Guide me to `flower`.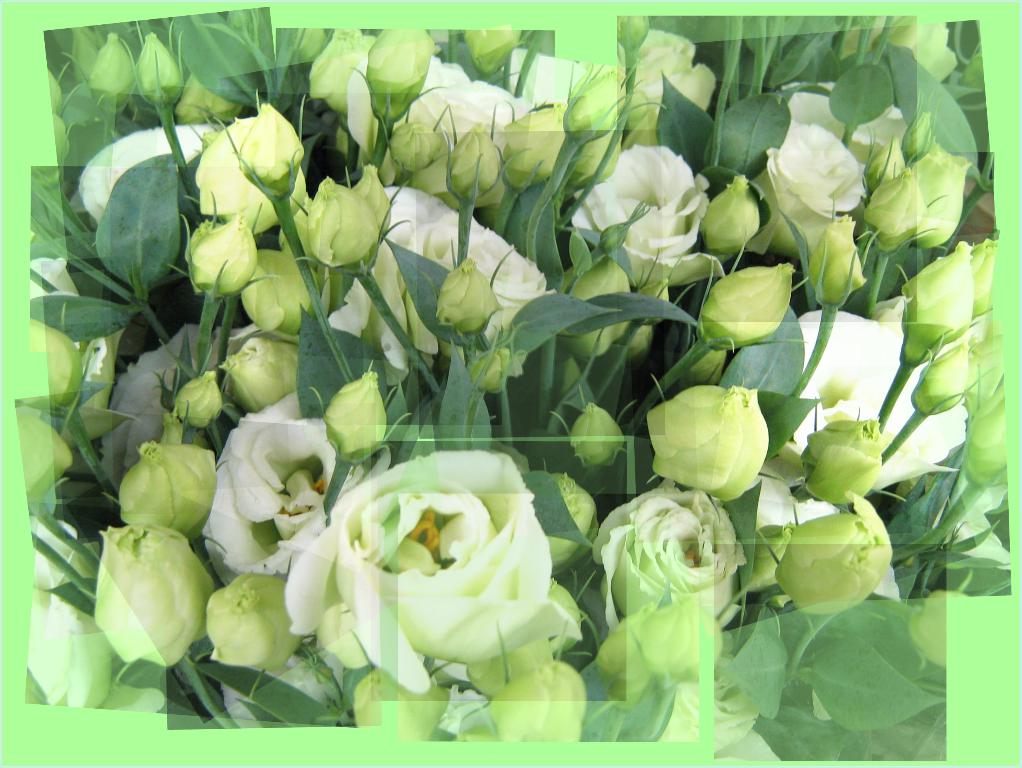
Guidance: BBox(591, 136, 720, 285).
